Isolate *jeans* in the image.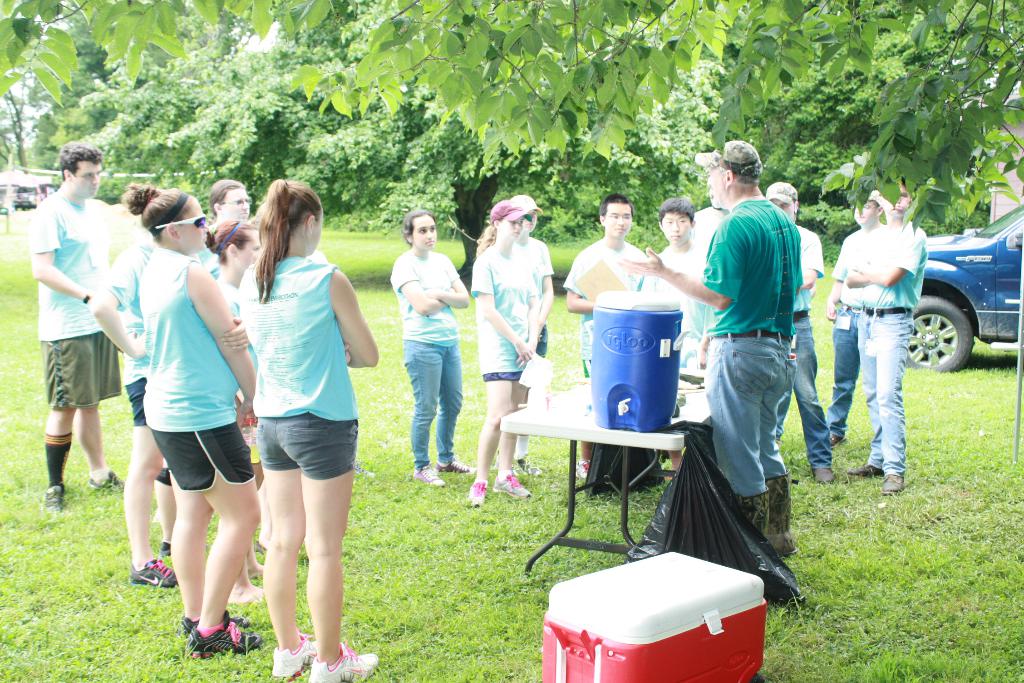
Isolated region: pyautogui.locateOnScreen(401, 339, 465, 471).
